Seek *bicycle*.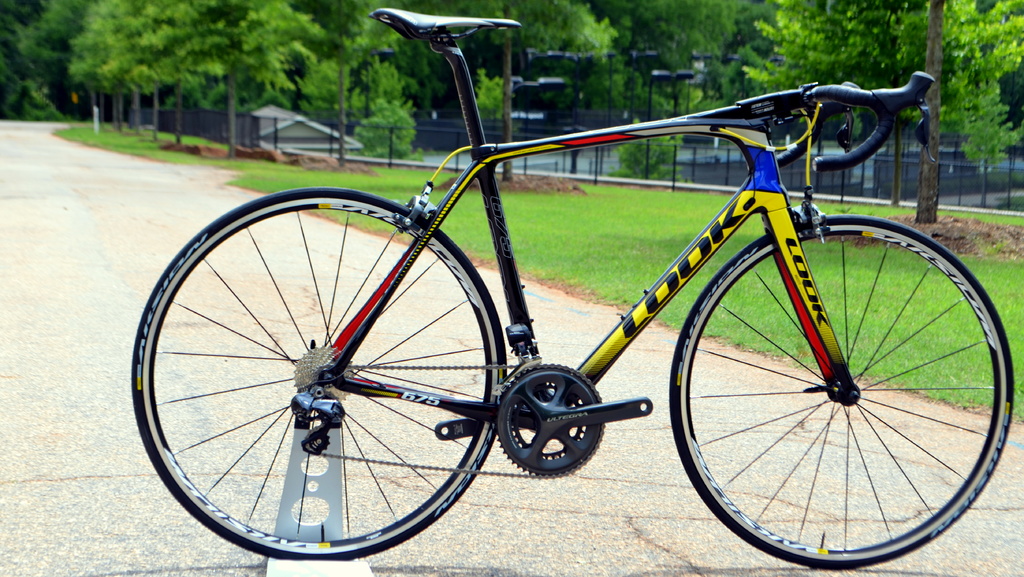
(x1=157, y1=15, x2=1023, y2=557).
